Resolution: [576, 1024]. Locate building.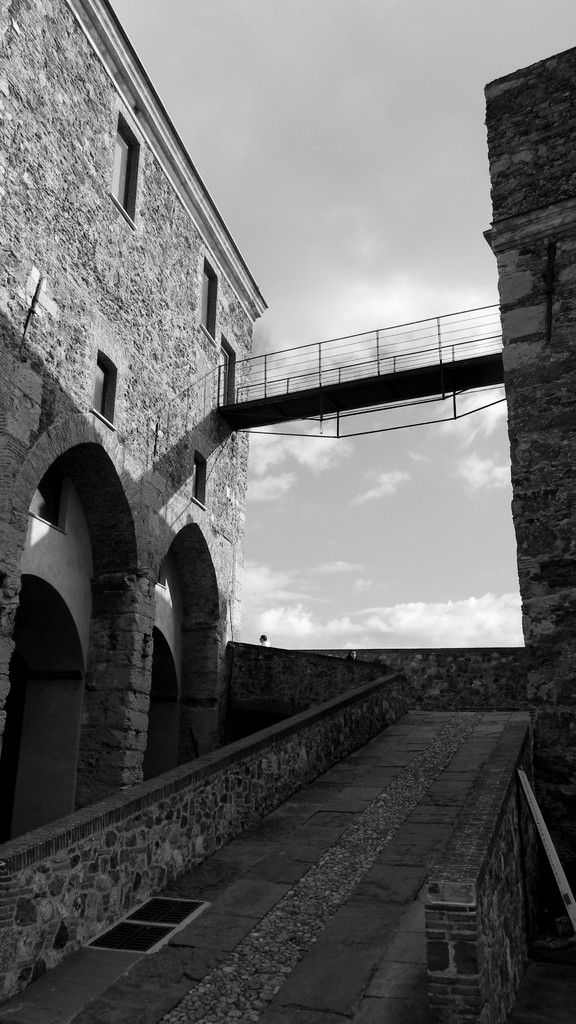
x1=0, y1=0, x2=283, y2=855.
